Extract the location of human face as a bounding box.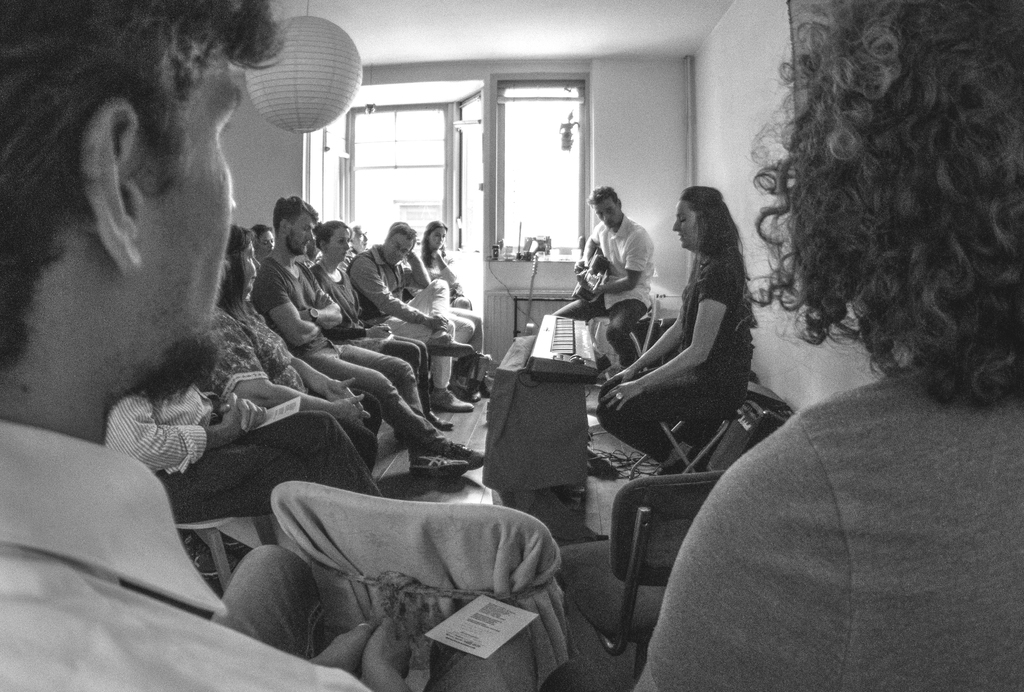
pyautogui.locateOnScreen(328, 227, 349, 266).
